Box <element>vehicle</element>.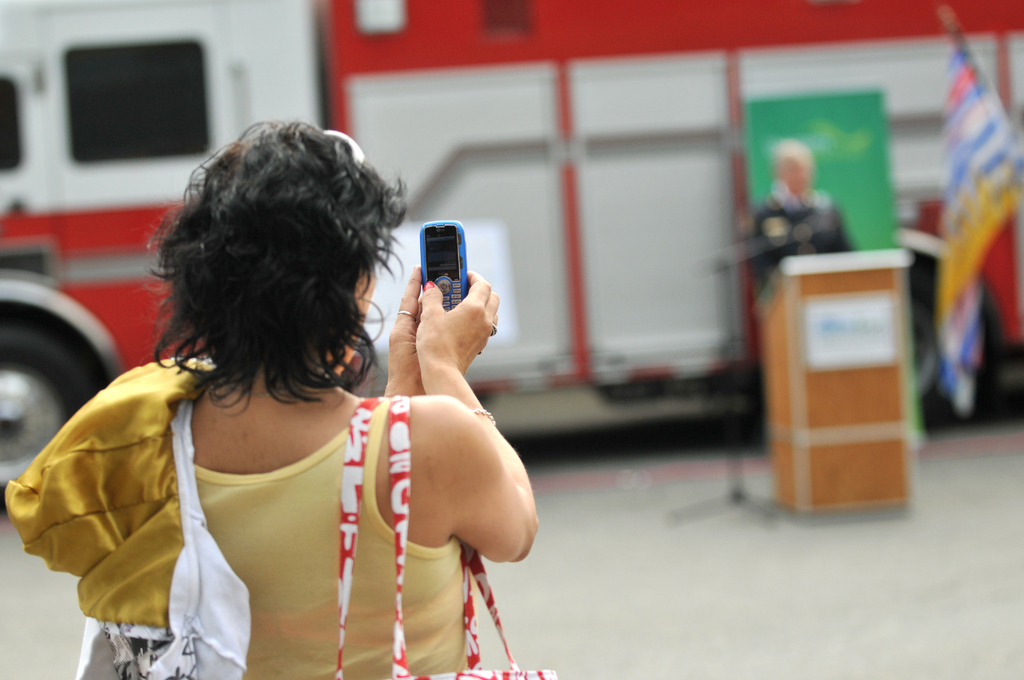
[left=0, top=0, right=1023, bottom=545].
